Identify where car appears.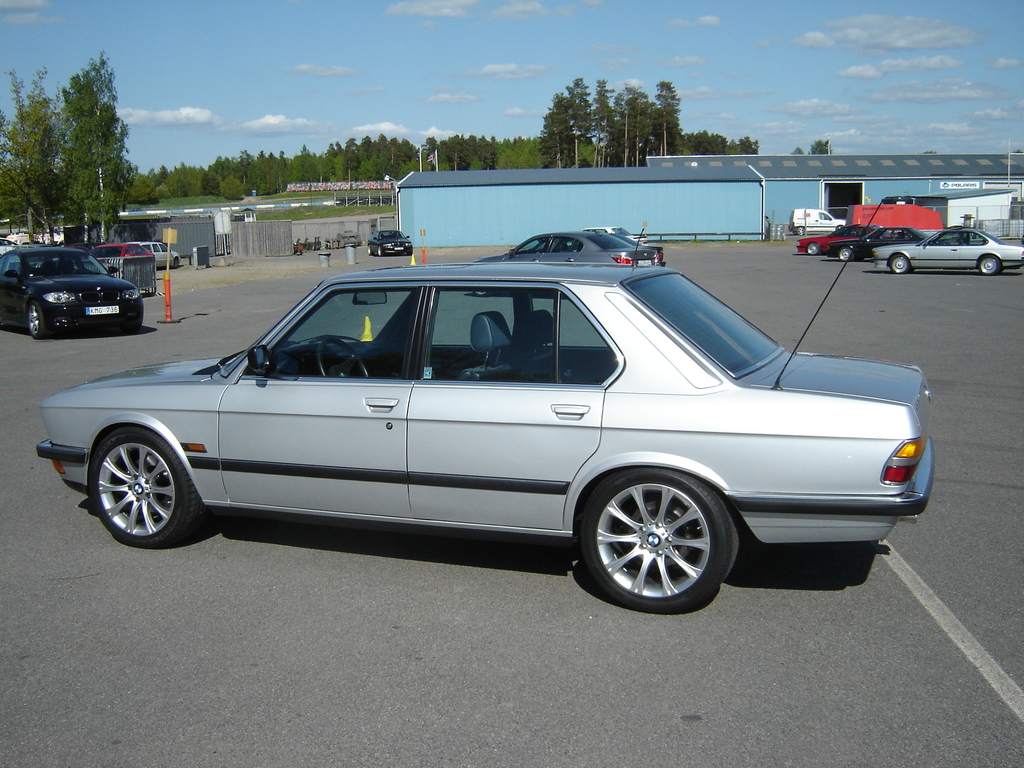
Appears at BBox(36, 199, 931, 615).
